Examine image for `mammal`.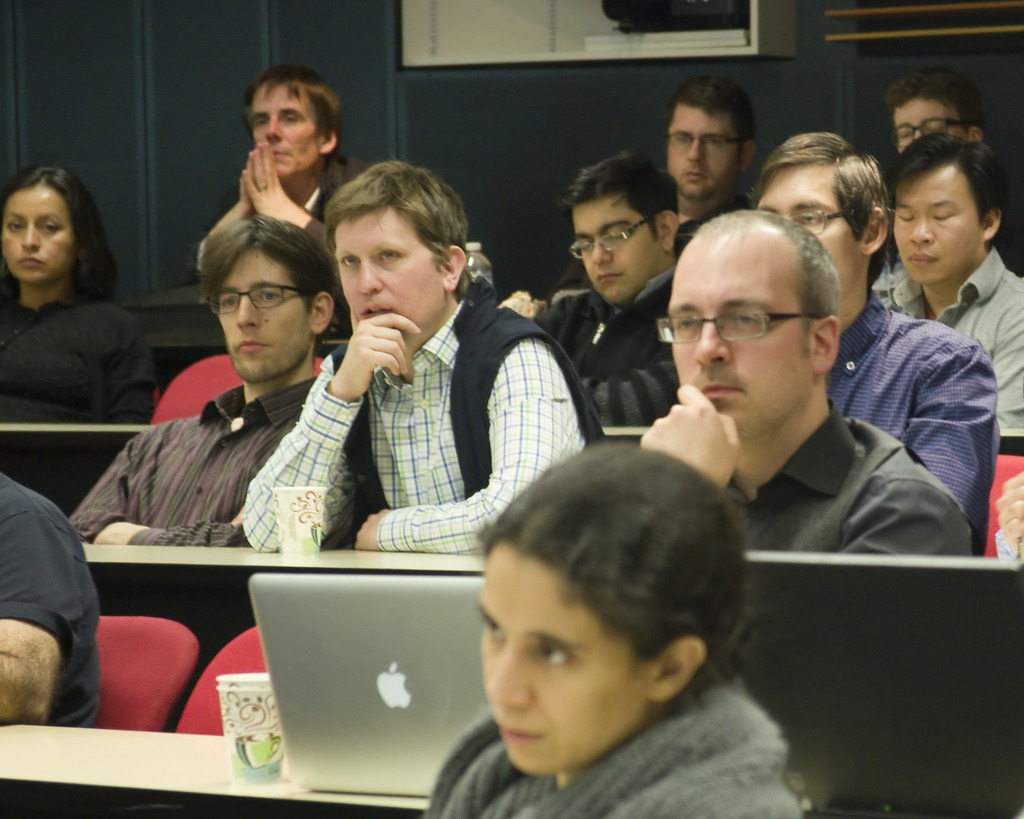
Examination result: select_region(532, 145, 677, 427).
